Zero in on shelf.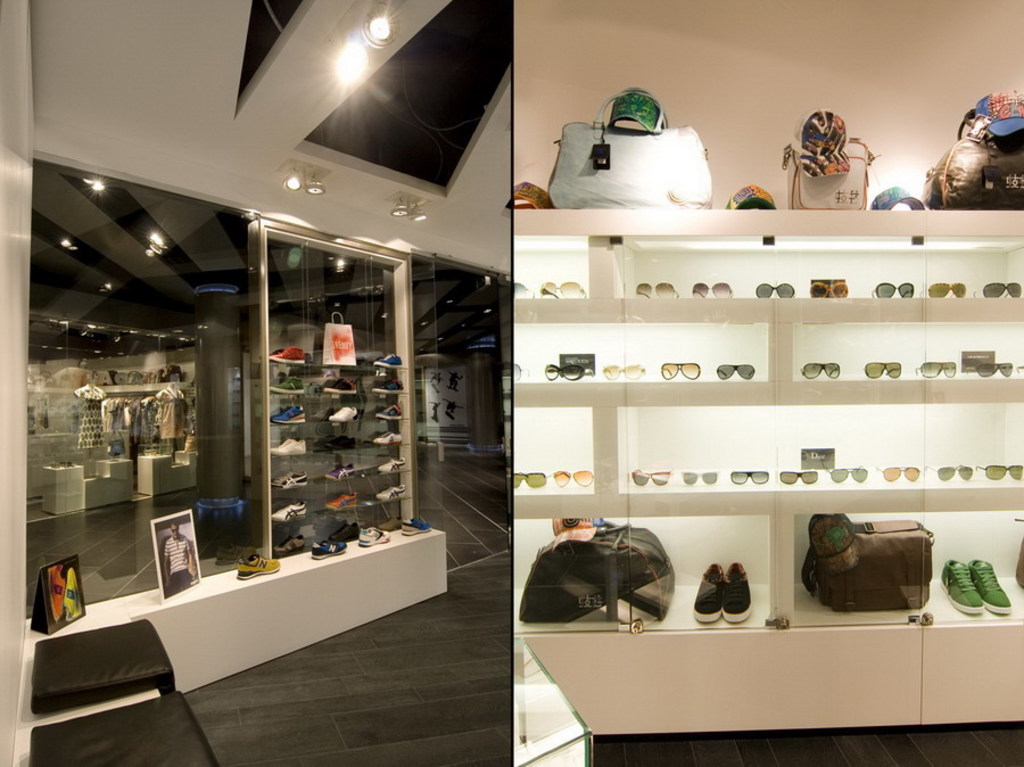
Zeroed in: bbox=(513, 209, 1023, 734).
